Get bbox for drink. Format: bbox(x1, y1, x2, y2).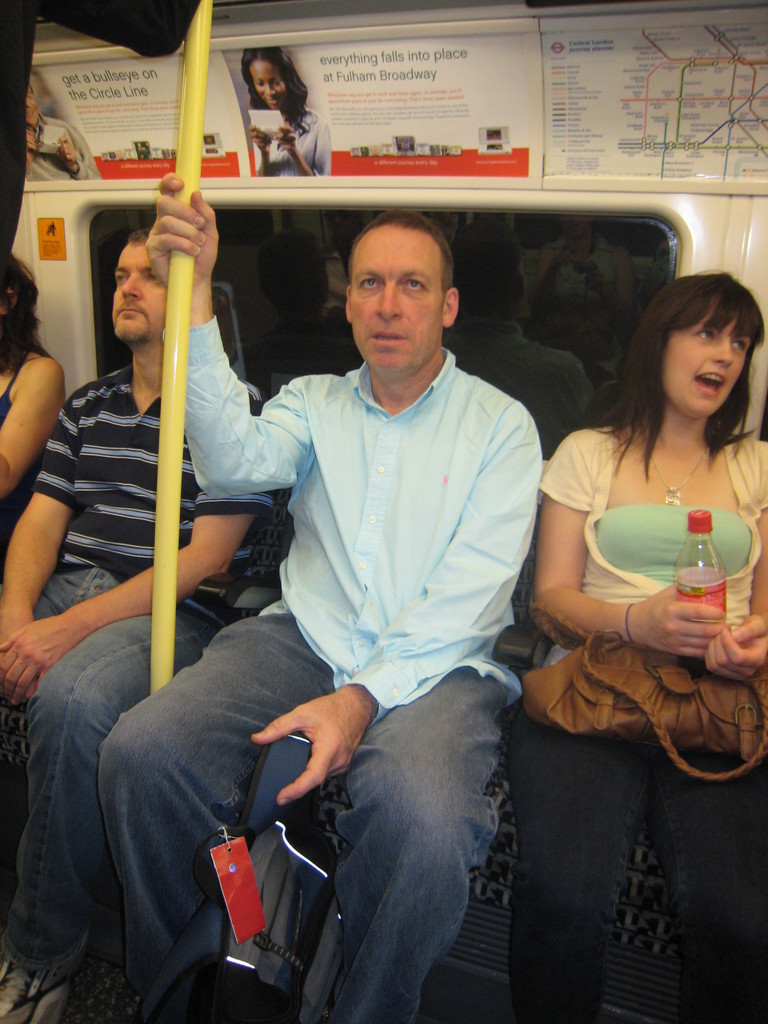
bbox(675, 582, 738, 664).
